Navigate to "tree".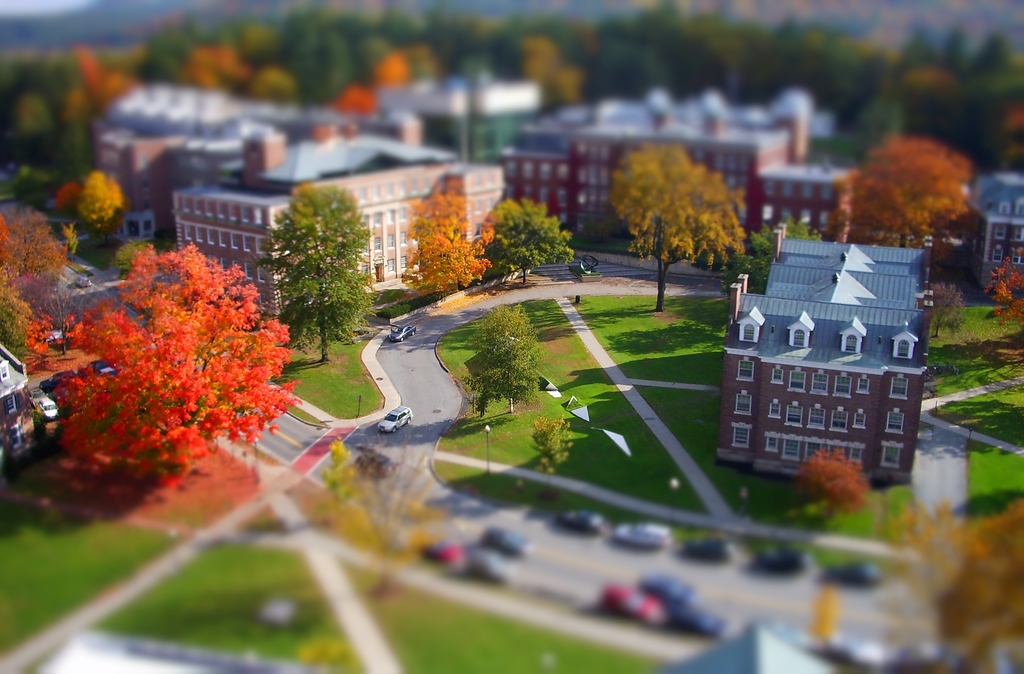
Navigation target: bbox(401, 188, 486, 299).
